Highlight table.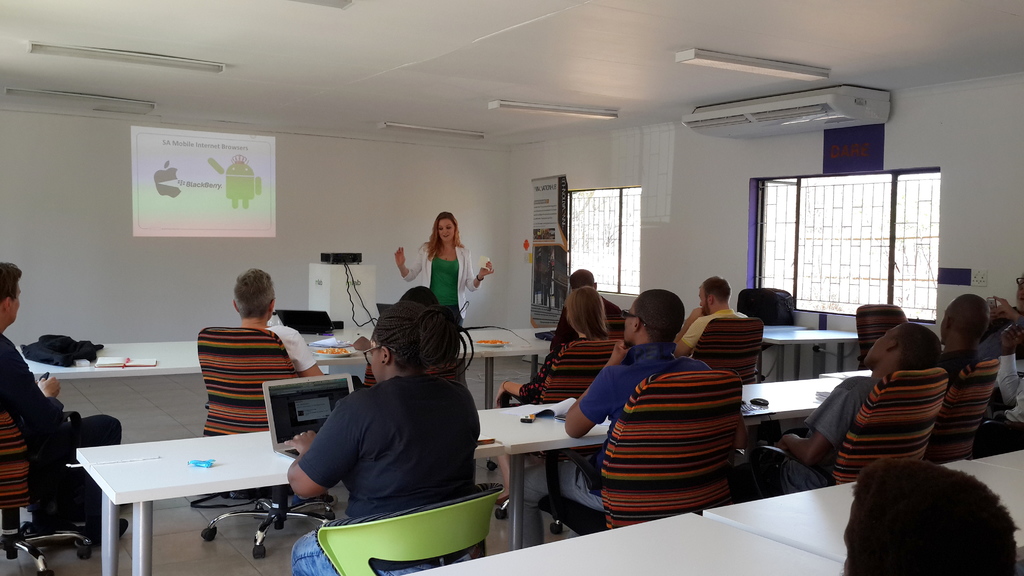
Highlighted region: (x1=55, y1=417, x2=504, y2=575).
